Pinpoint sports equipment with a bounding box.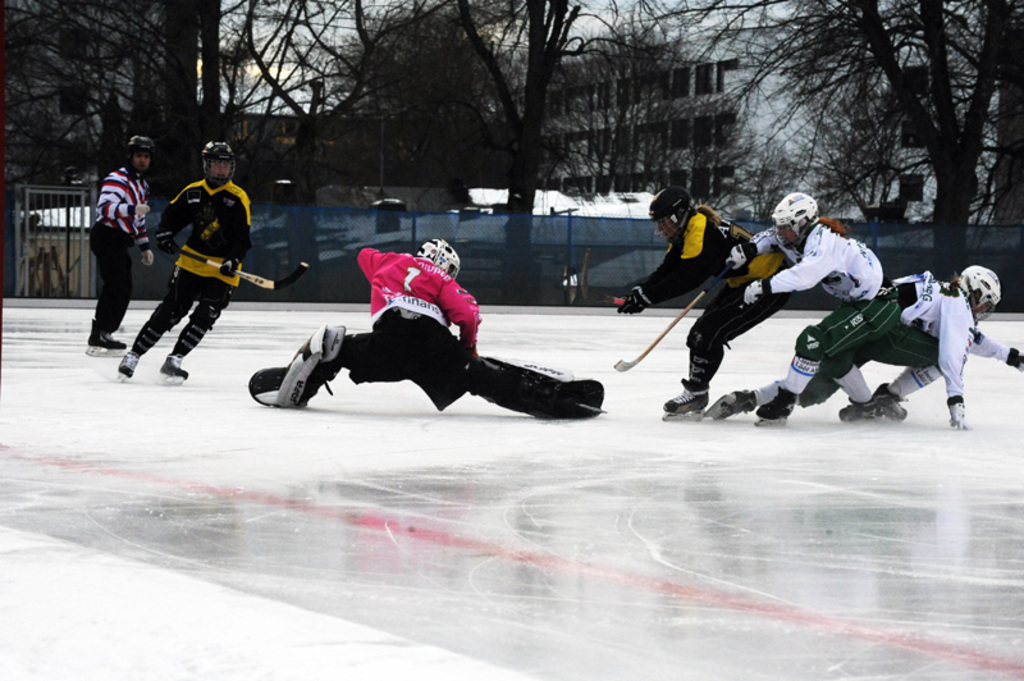
bbox(616, 262, 733, 376).
